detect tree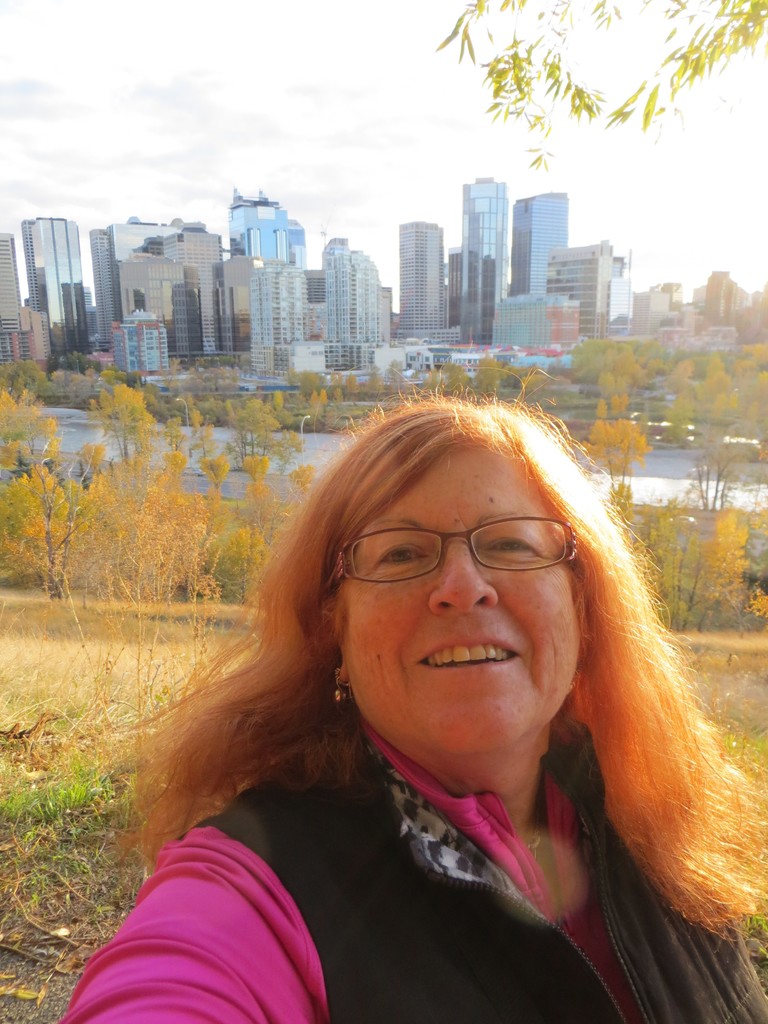
[432,14,708,196]
